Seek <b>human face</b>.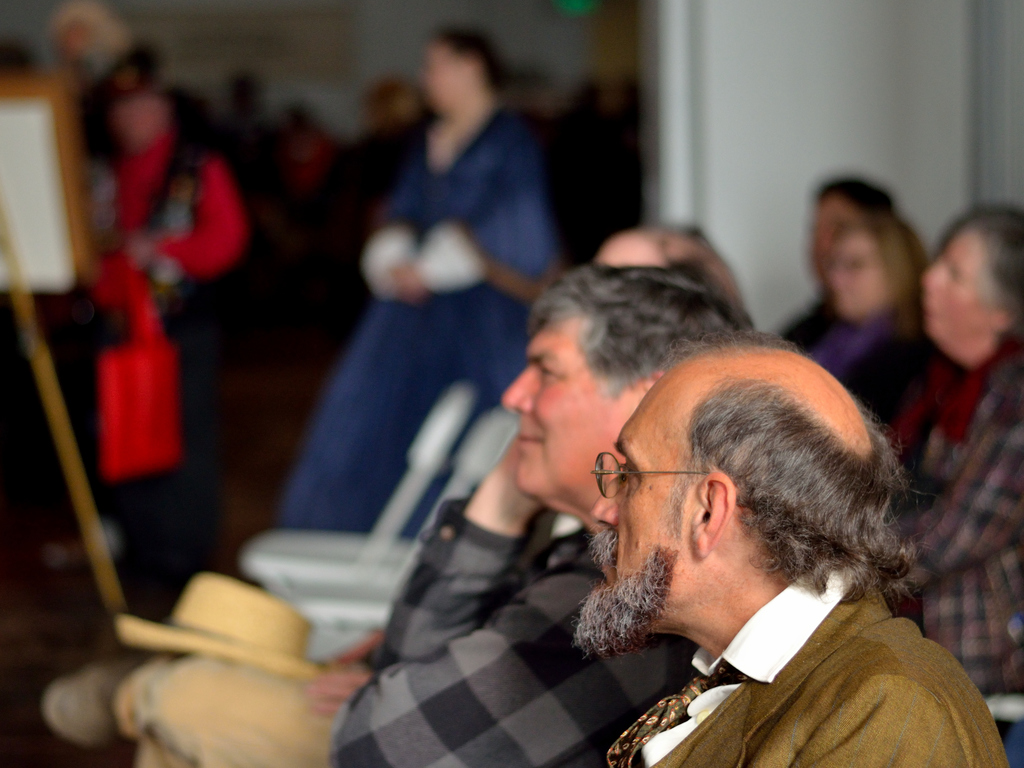
bbox(426, 40, 465, 106).
